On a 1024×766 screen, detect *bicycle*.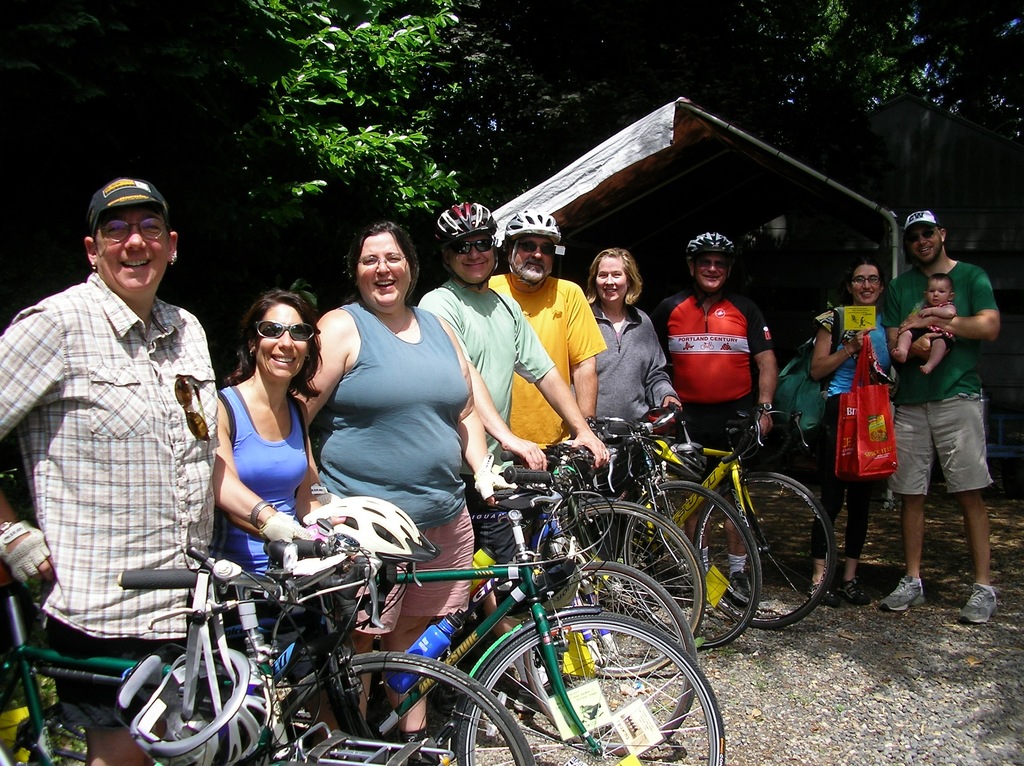
BBox(0, 545, 456, 765).
